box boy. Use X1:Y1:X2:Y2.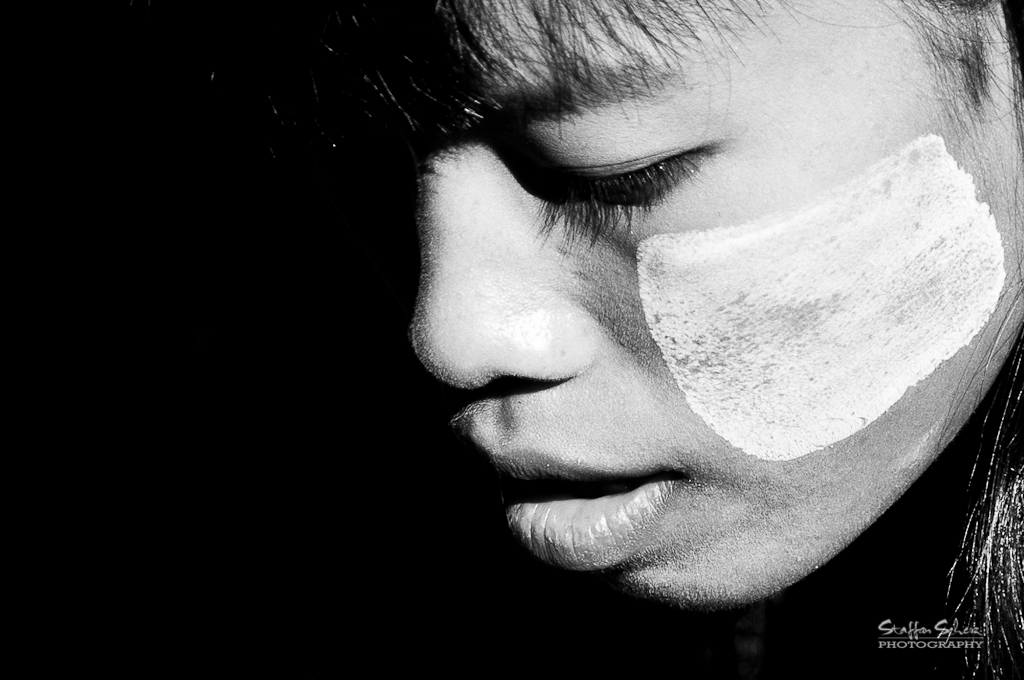
329:0:1023:605.
